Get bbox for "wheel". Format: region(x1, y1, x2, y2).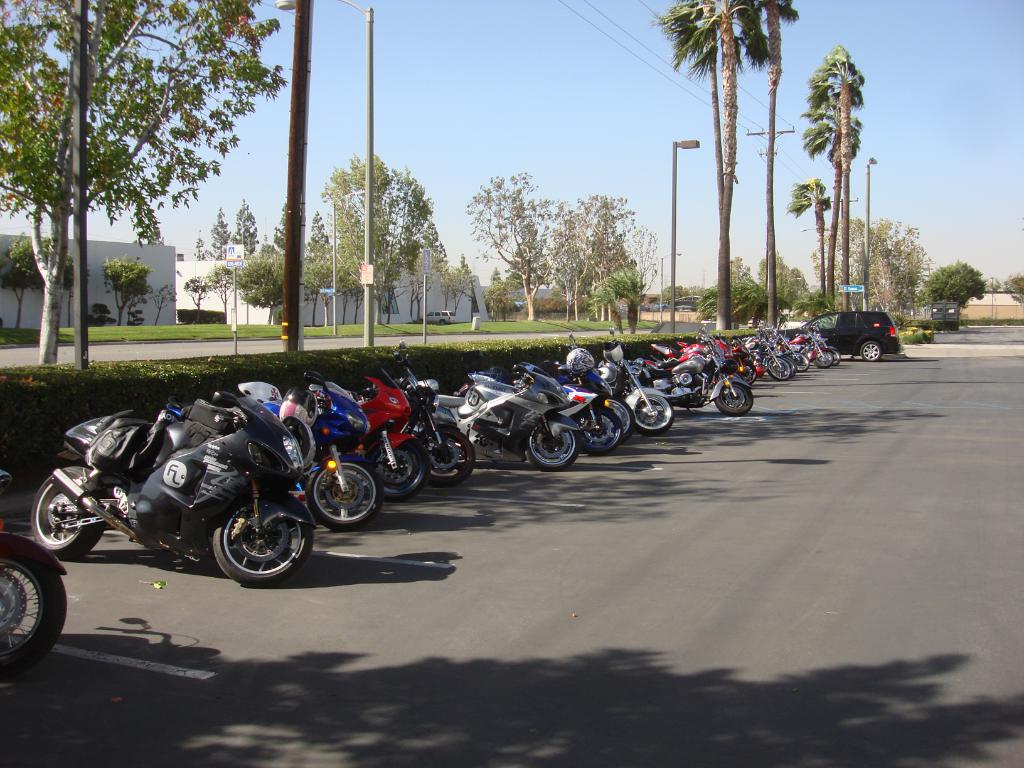
region(28, 464, 104, 558).
